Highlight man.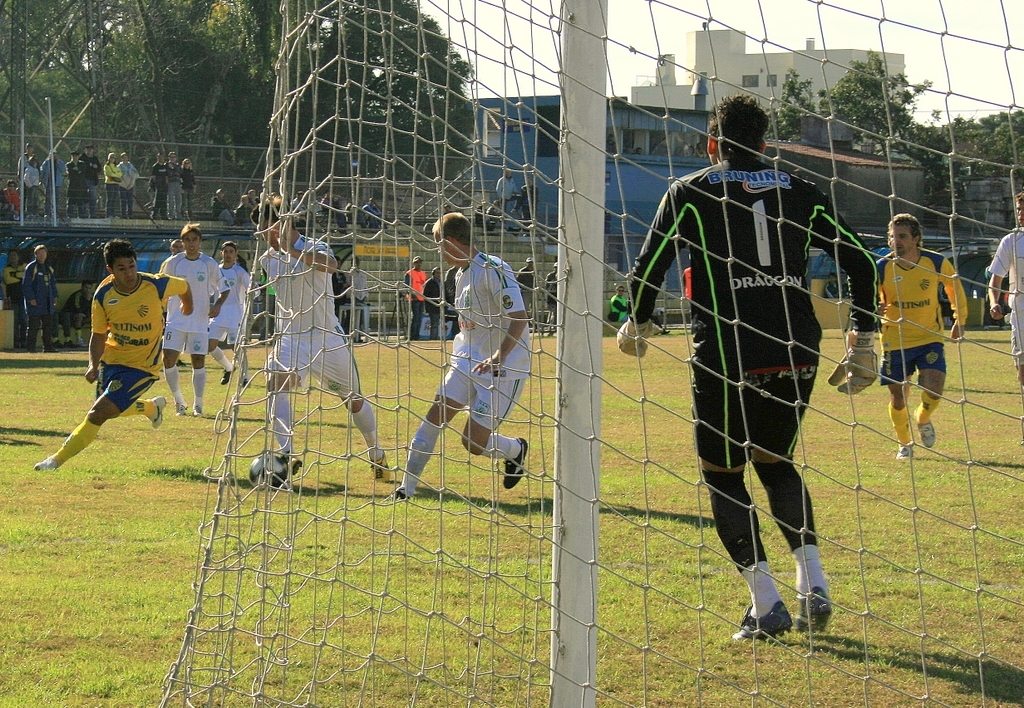
Highlighted region: box=[392, 213, 528, 496].
